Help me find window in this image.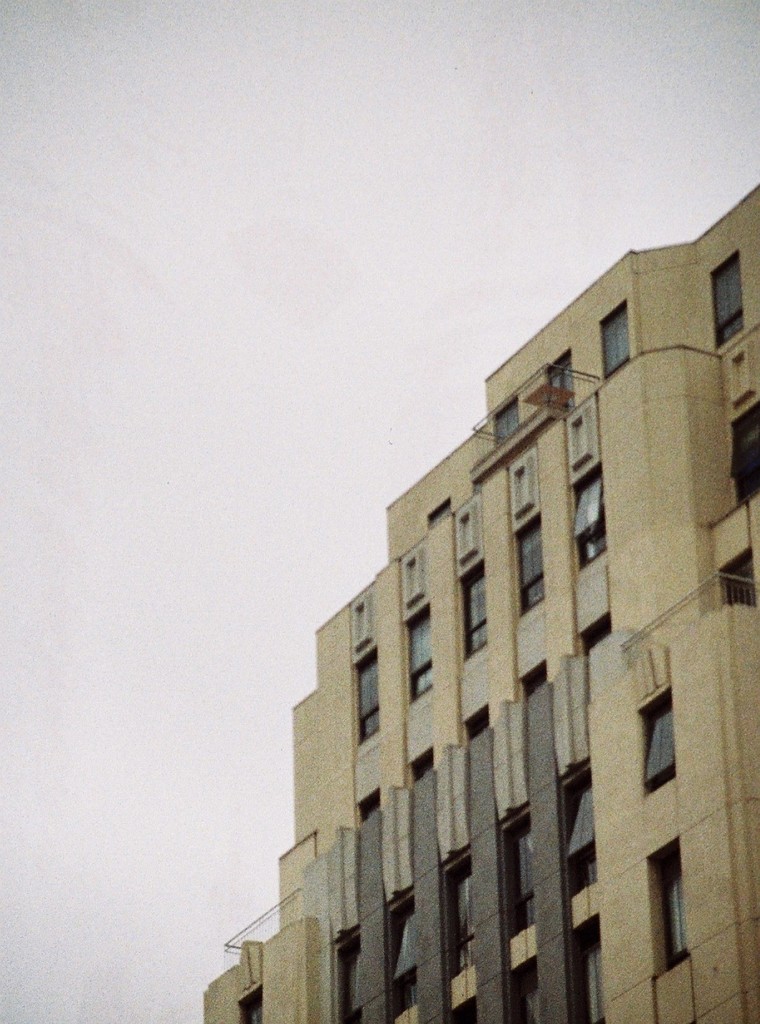
Found it: <region>653, 832, 691, 974</region>.
